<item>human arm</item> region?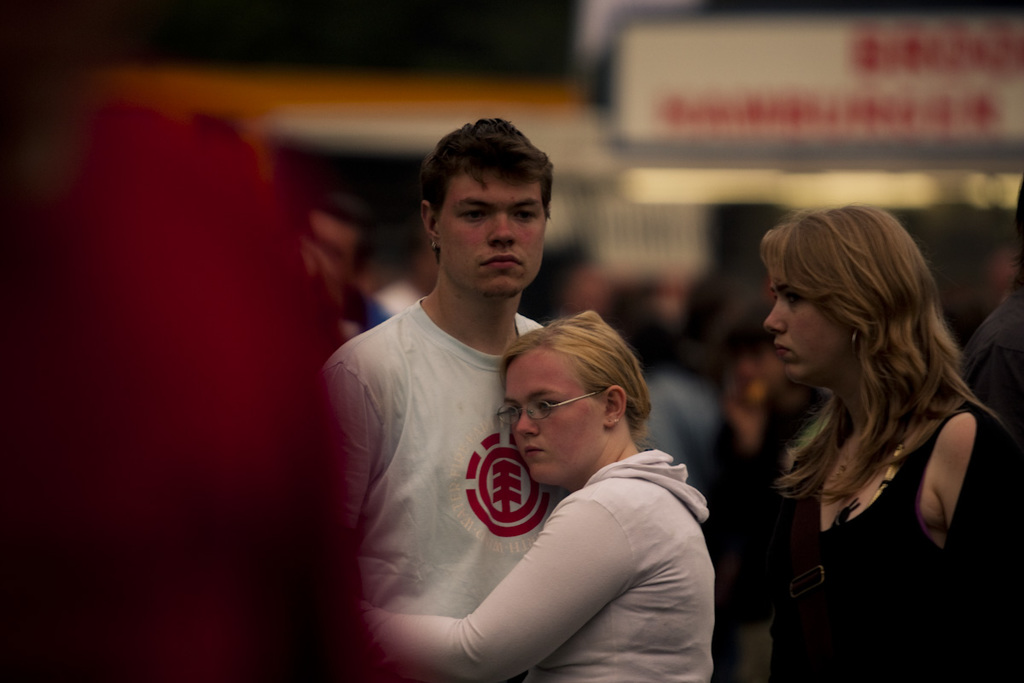
bbox=[403, 483, 679, 663]
